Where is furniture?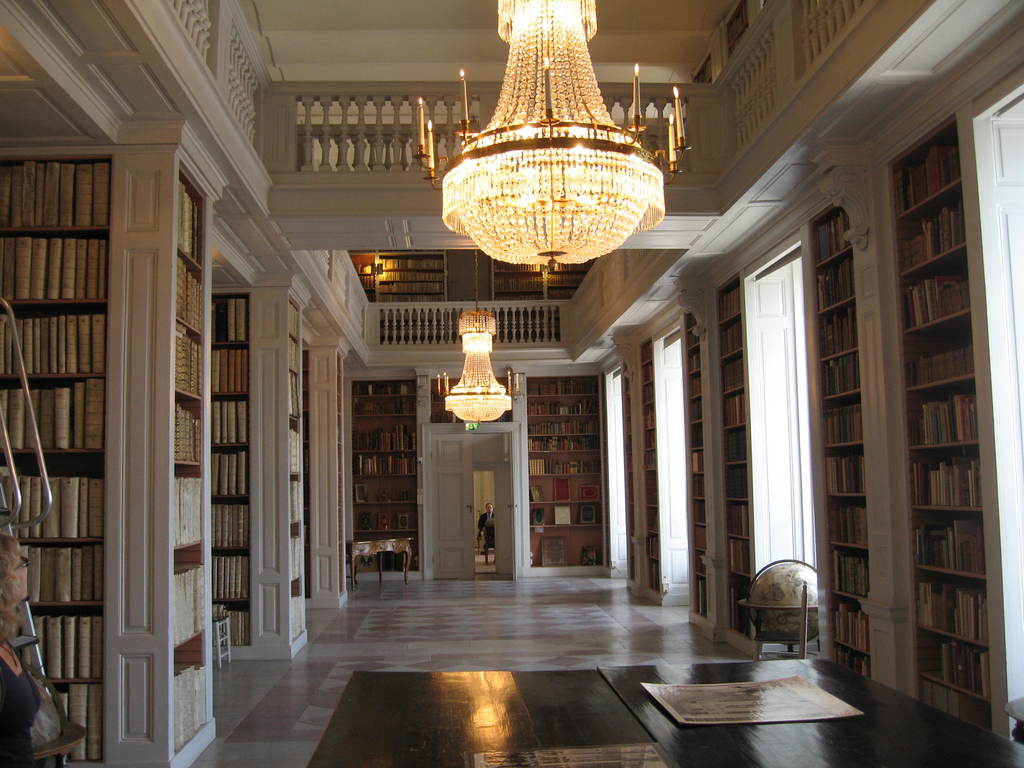
<bbox>596, 653, 1023, 767</bbox>.
